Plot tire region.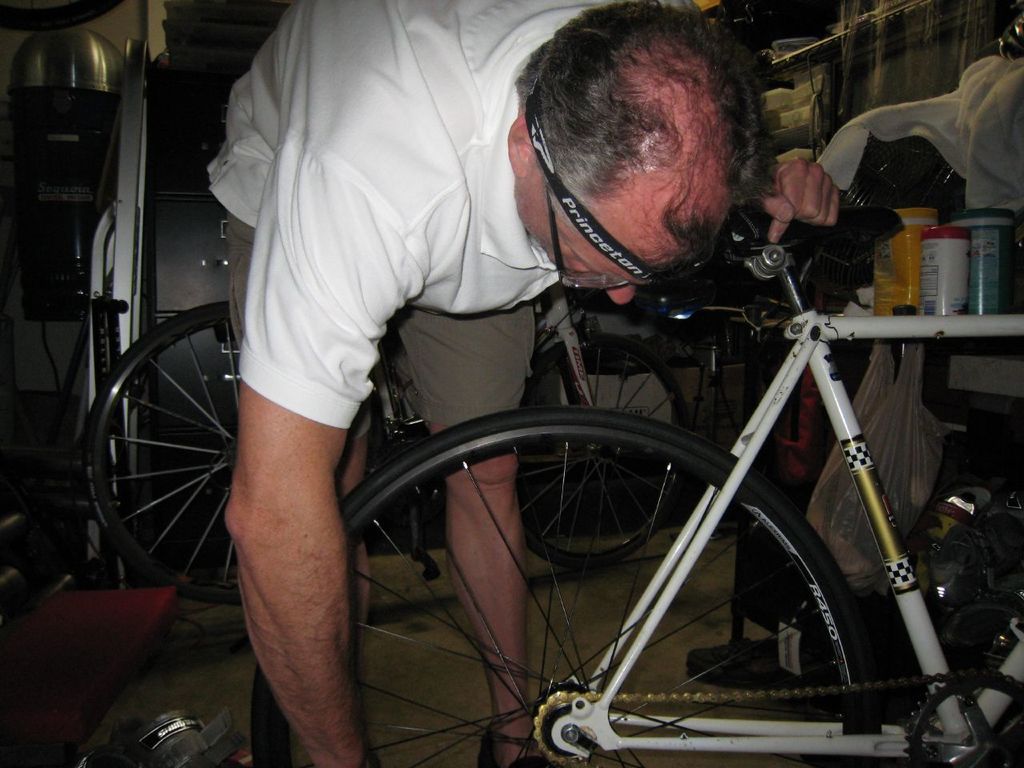
Plotted at 510 326 686 564.
